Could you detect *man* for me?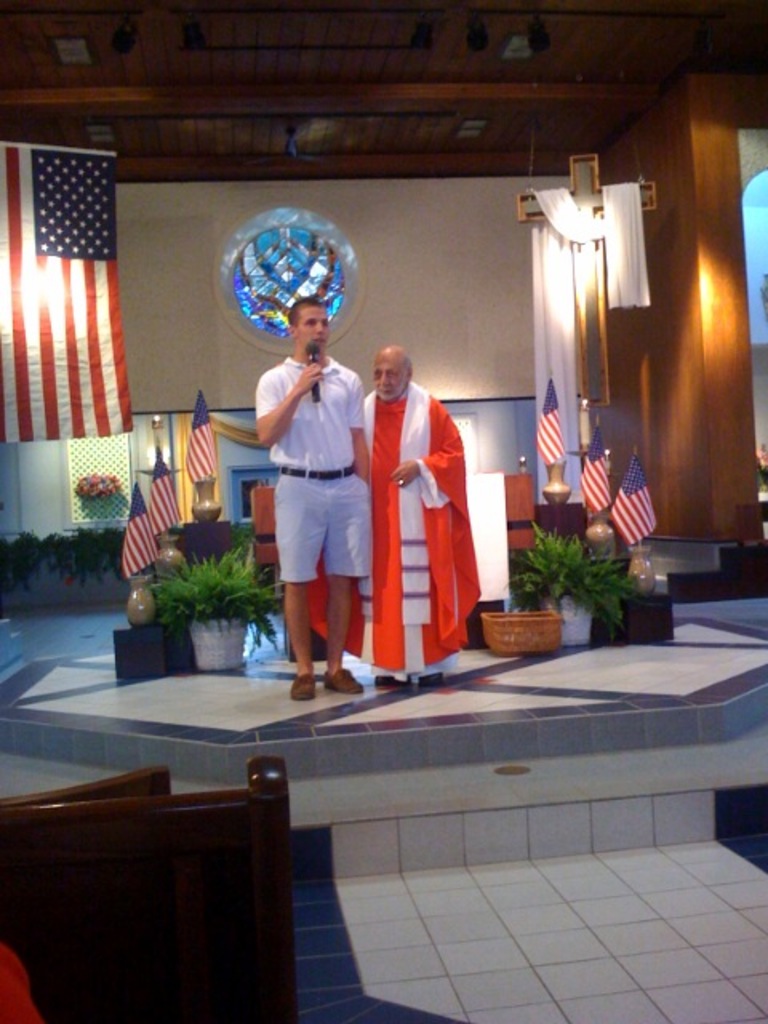
Detection result: [left=251, top=296, right=374, bottom=683].
